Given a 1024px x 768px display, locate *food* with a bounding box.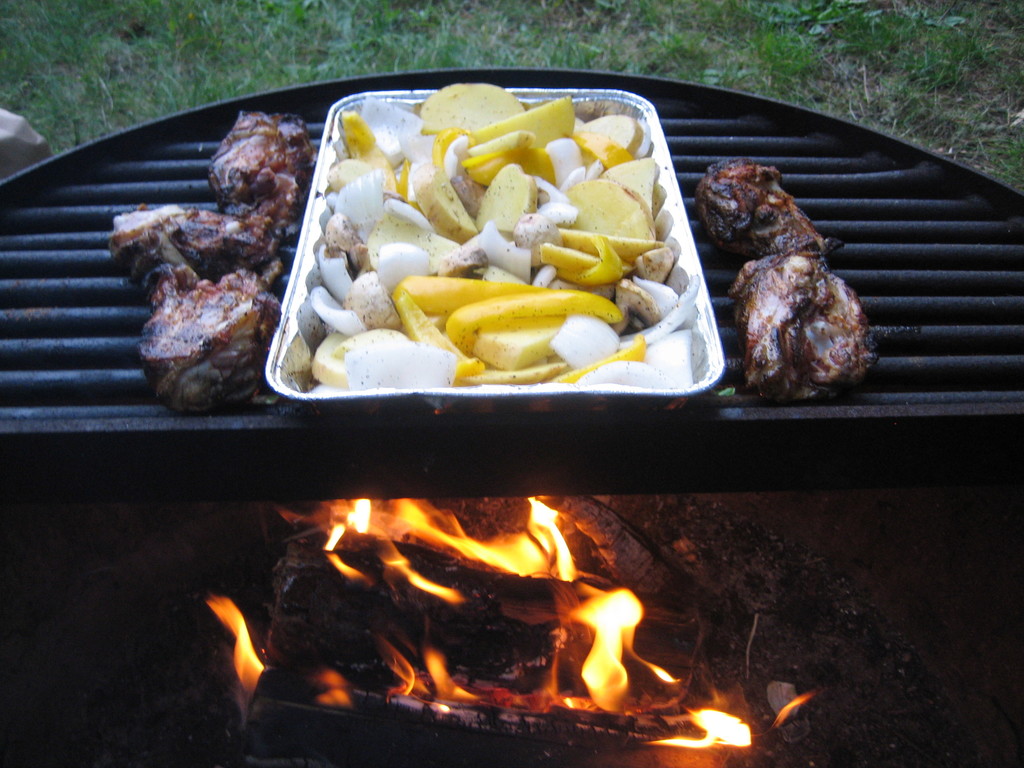
Located: {"x1": 307, "y1": 79, "x2": 694, "y2": 391}.
